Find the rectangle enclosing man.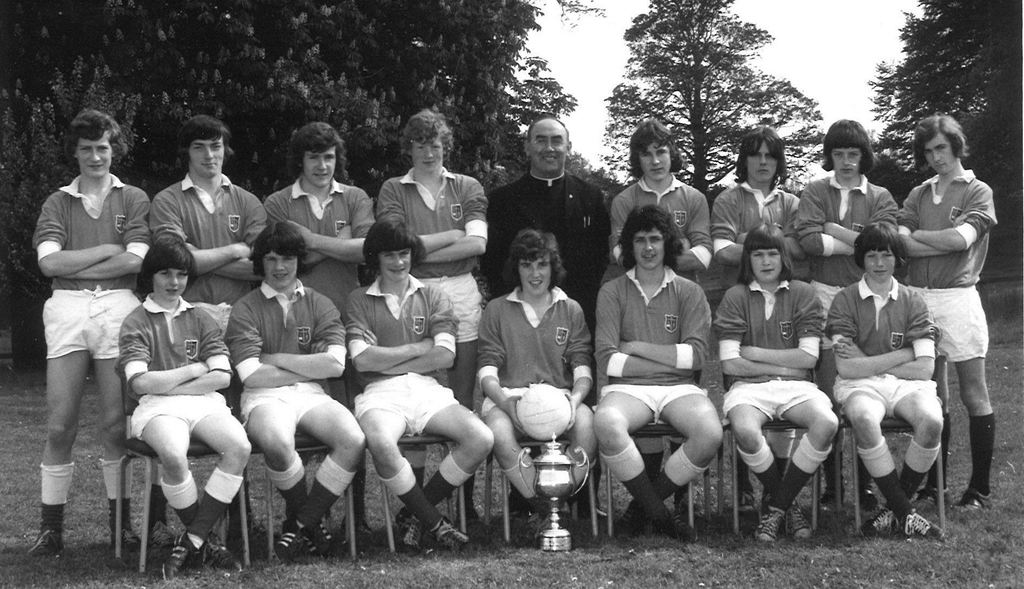
<region>486, 106, 598, 324</region>.
